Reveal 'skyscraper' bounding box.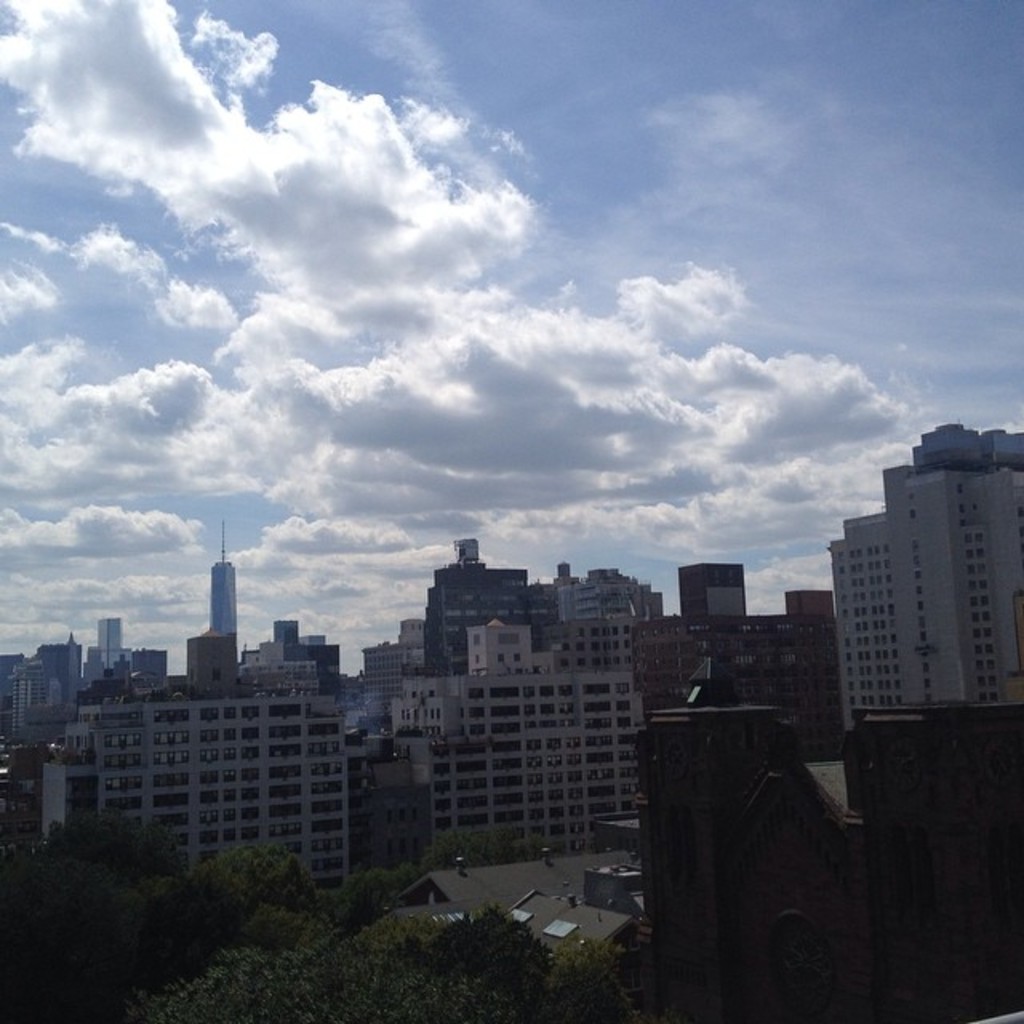
Revealed: [674,562,749,626].
